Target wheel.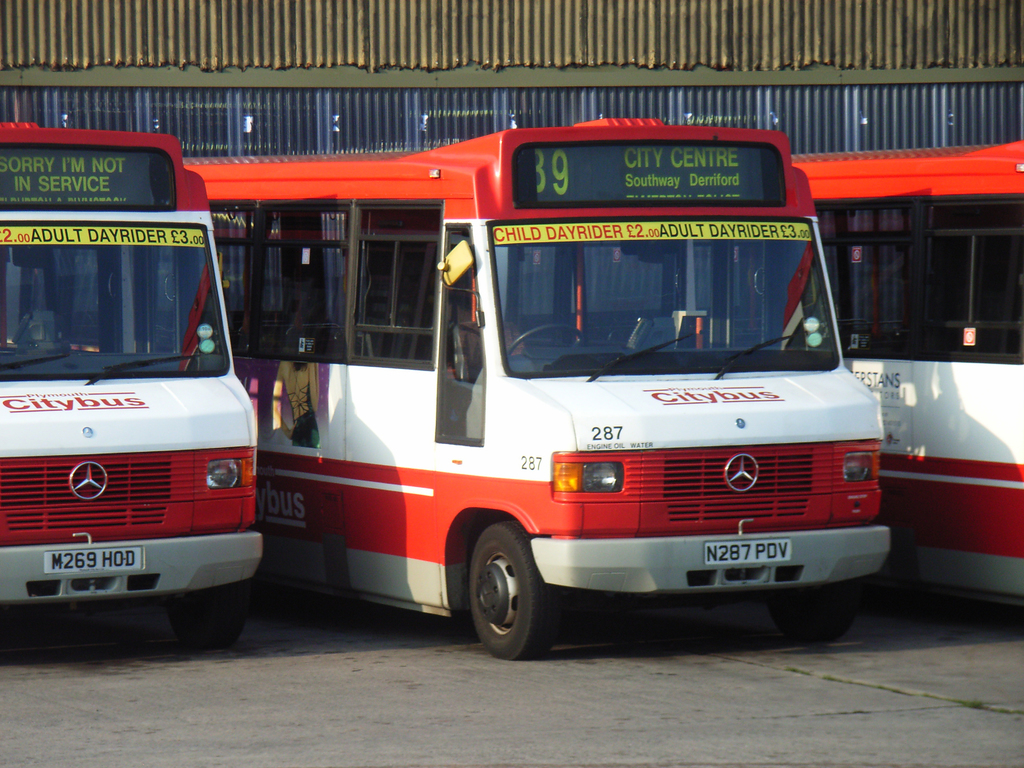
Target region: 508,318,587,363.
